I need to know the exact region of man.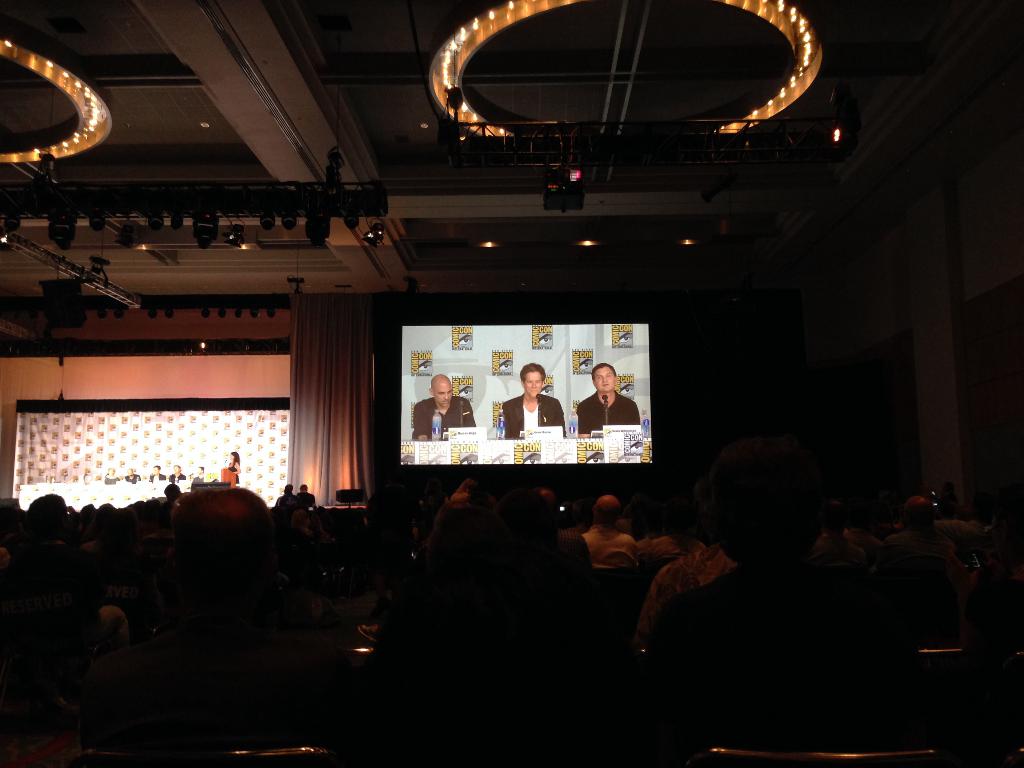
Region: box=[168, 461, 187, 482].
